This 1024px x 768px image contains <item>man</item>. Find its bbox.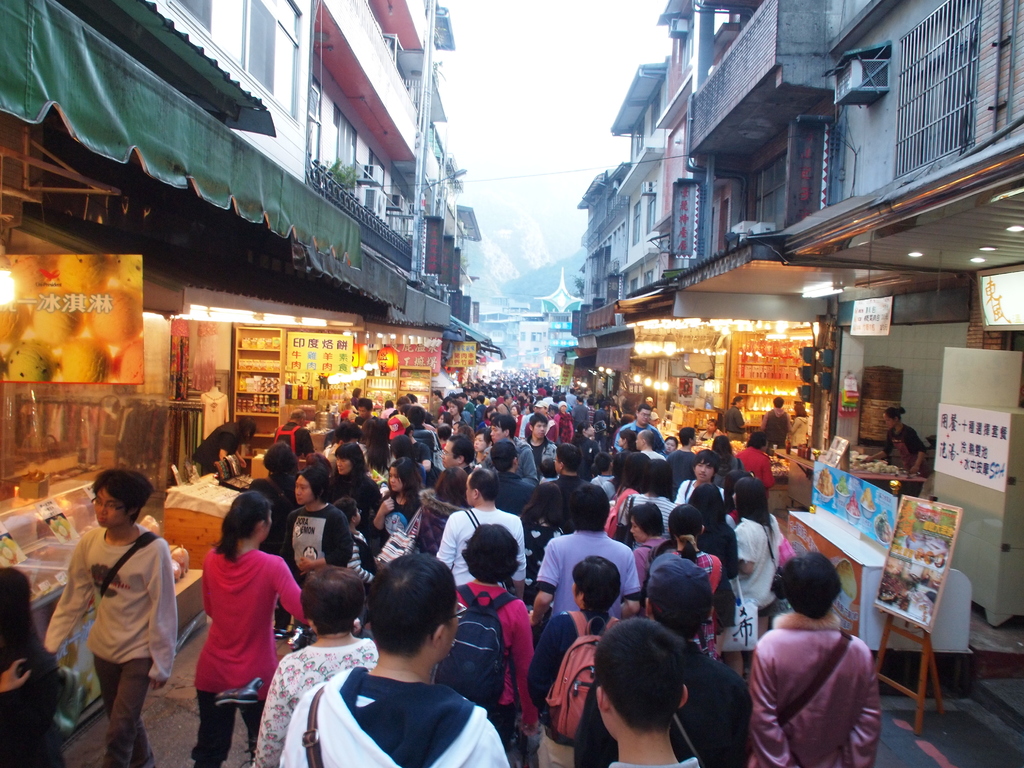
(528, 479, 643, 626).
